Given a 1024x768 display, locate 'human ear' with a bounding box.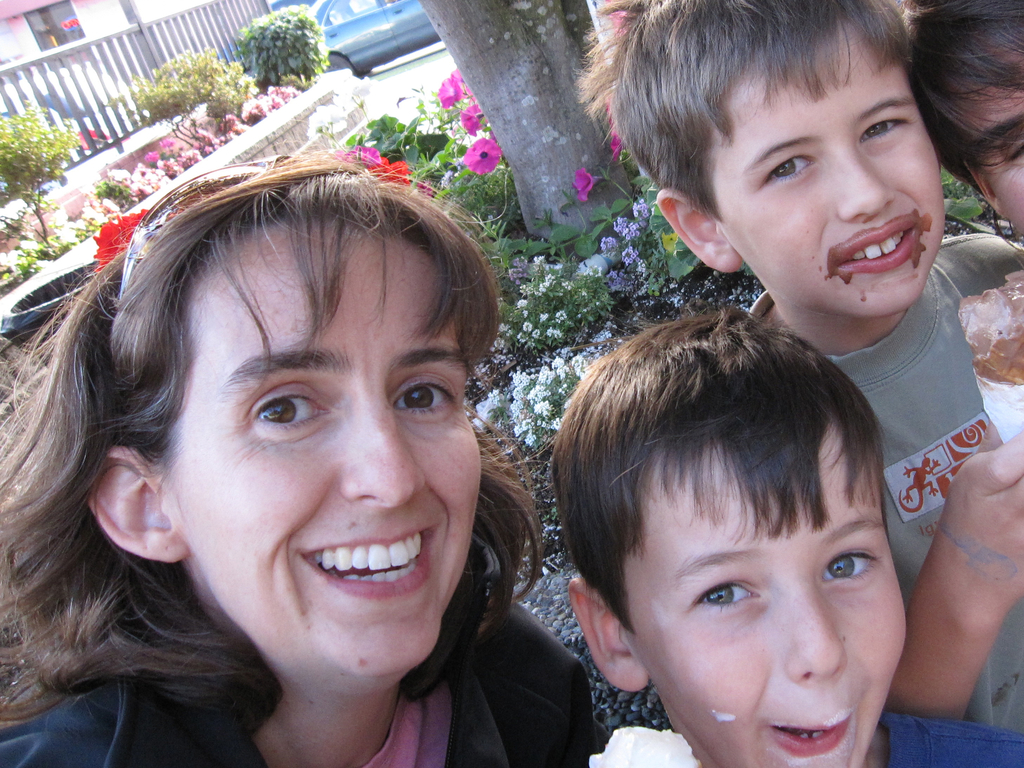
Located: 967 161 1004 217.
